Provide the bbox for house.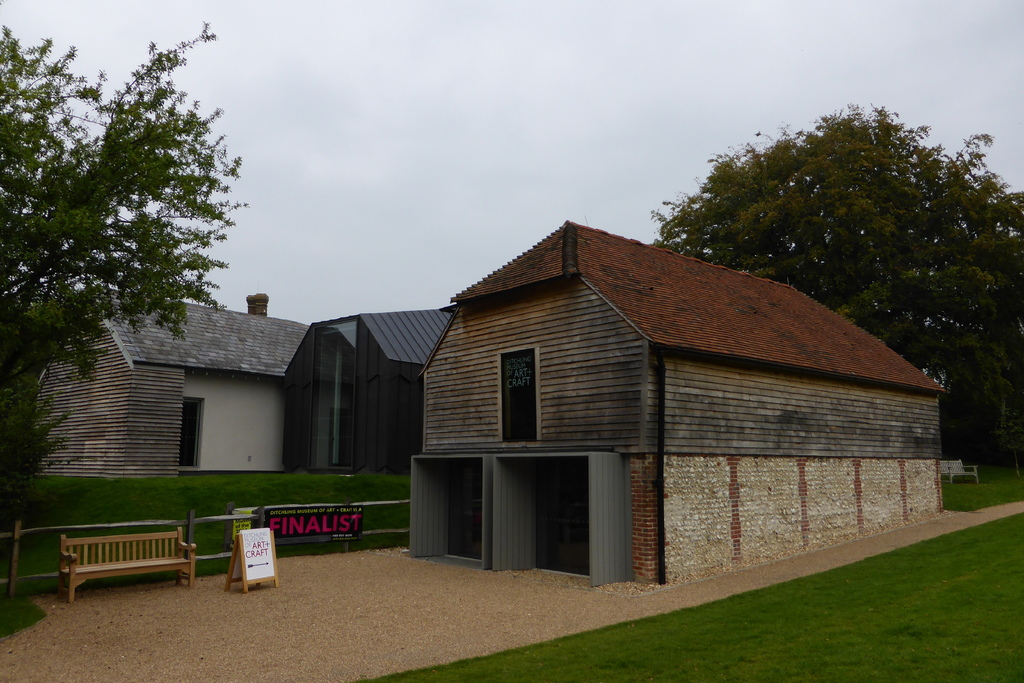
(28, 286, 314, 483).
